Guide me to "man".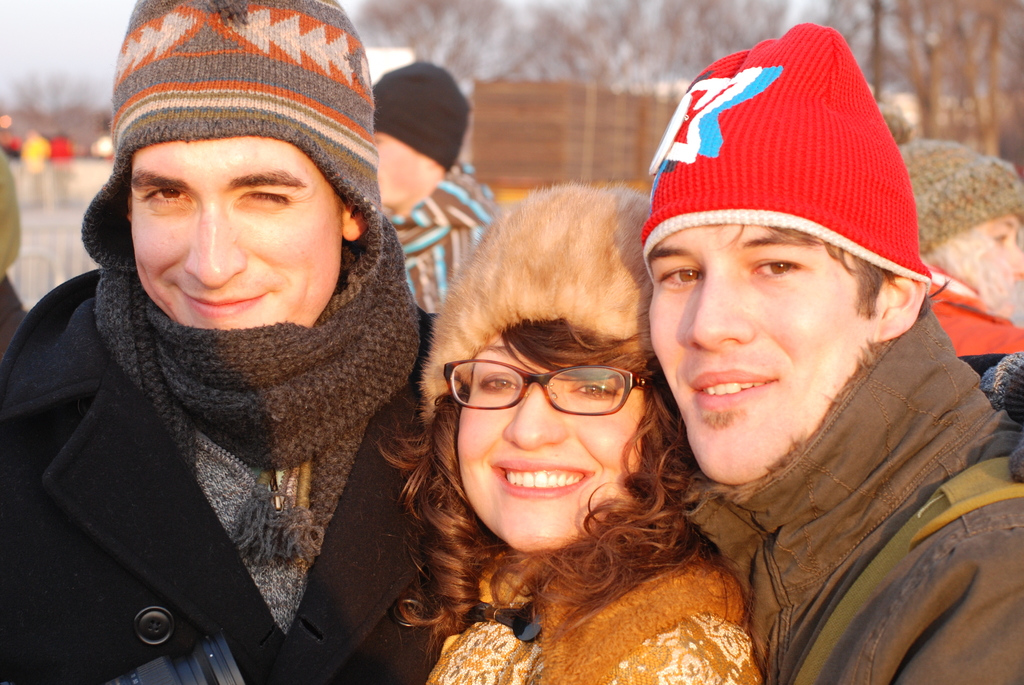
Guidance: crop(0, 151, 26, 327).
